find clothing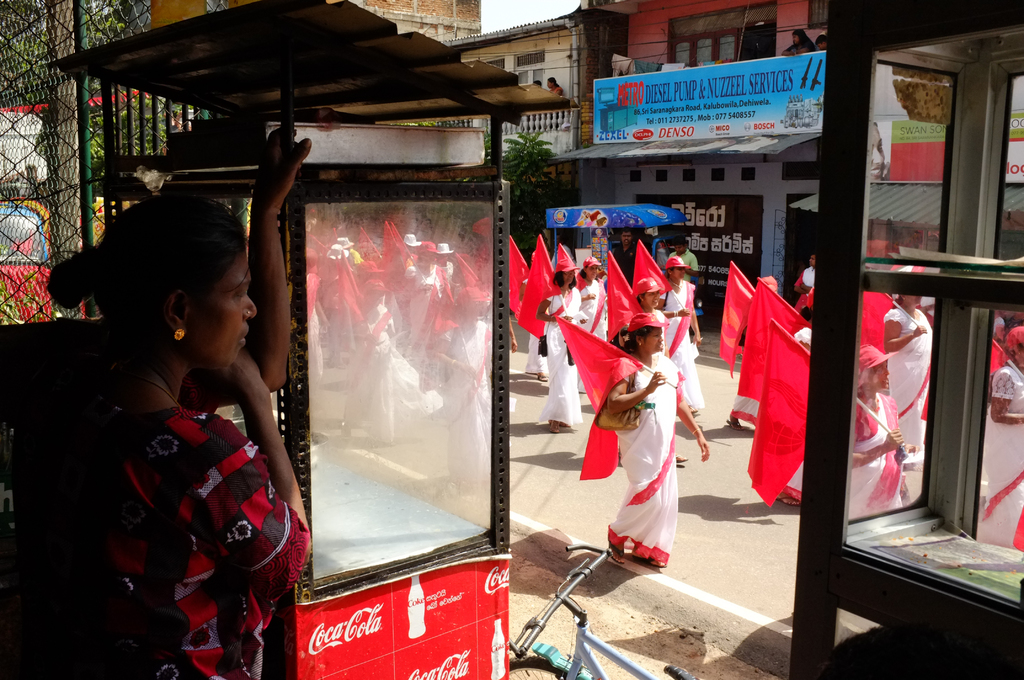
x1=594 y1=323 x2=705 y2=570
